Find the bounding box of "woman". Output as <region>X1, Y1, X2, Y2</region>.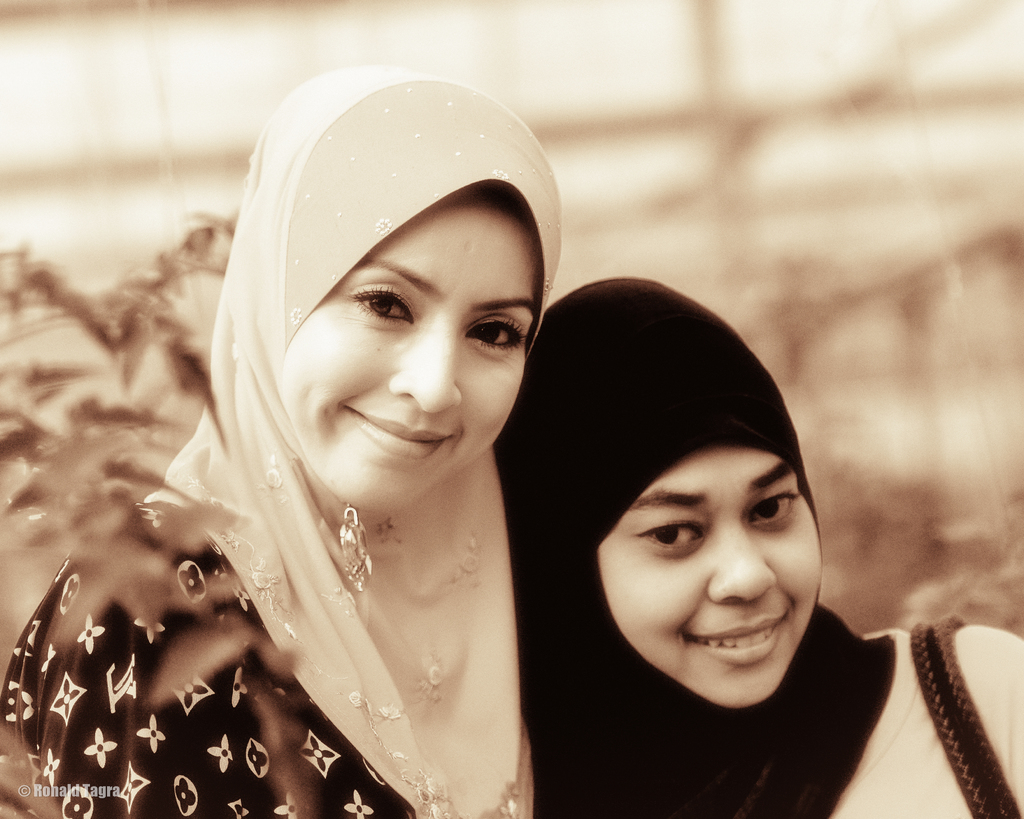
<region>490, 275, 1023, 818</region>.
